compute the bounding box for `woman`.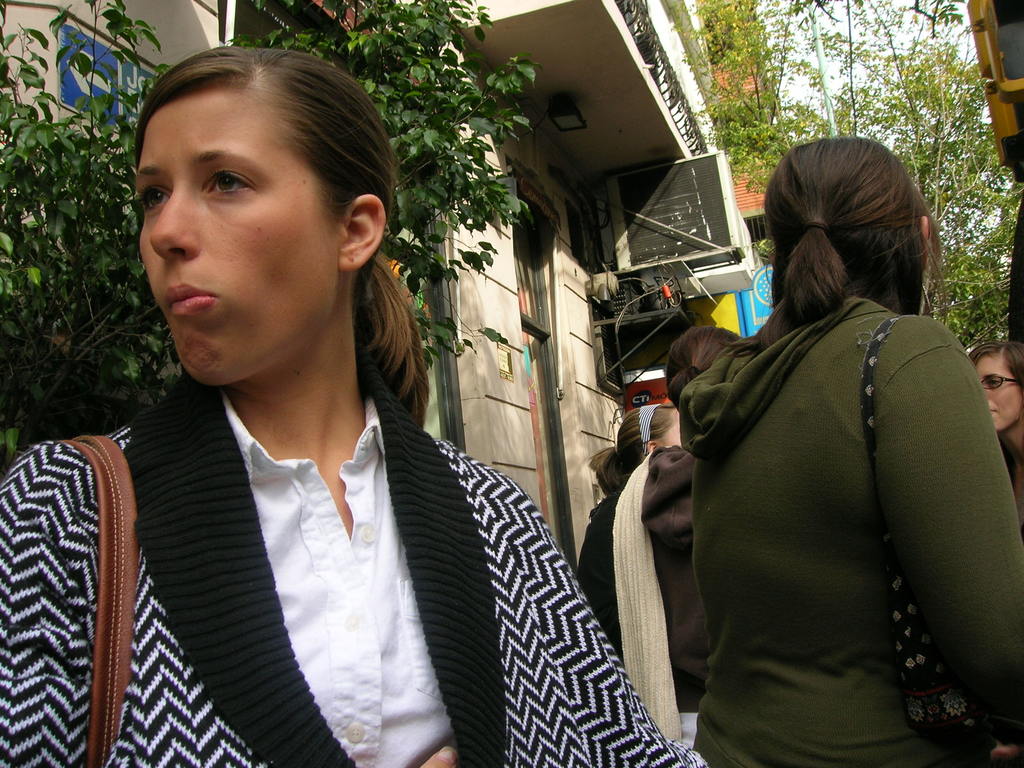
[571,402,679,652].
